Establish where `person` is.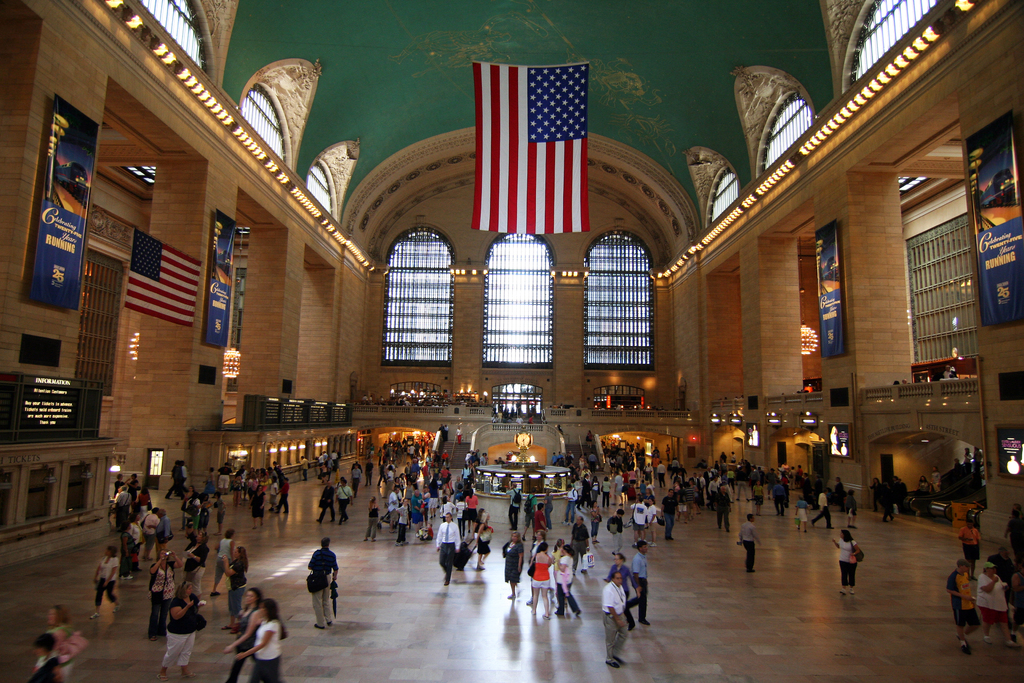
Established at (662, 490, 676, 545).
